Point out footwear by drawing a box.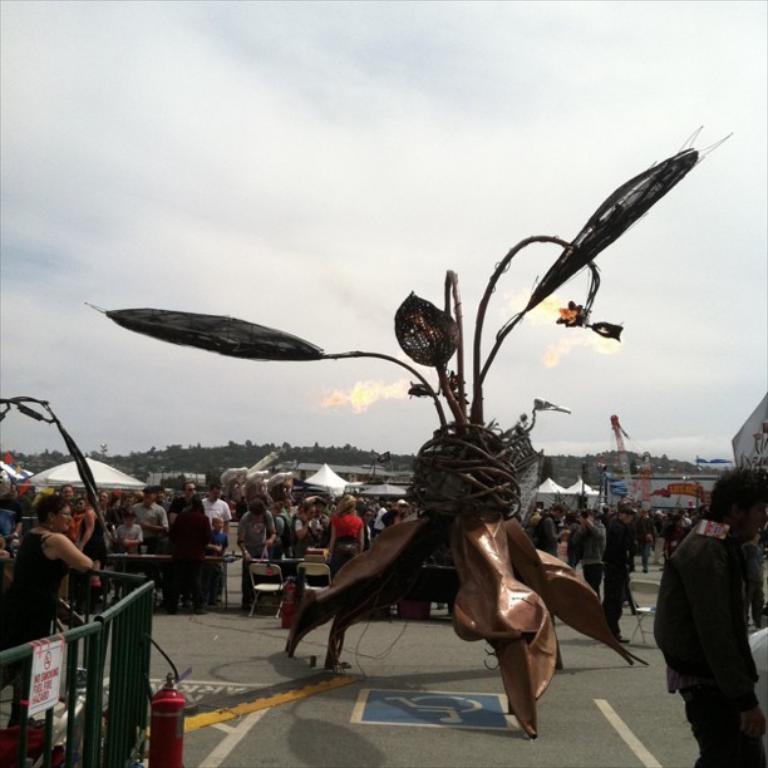
rect(196, 600, 212, 615).
